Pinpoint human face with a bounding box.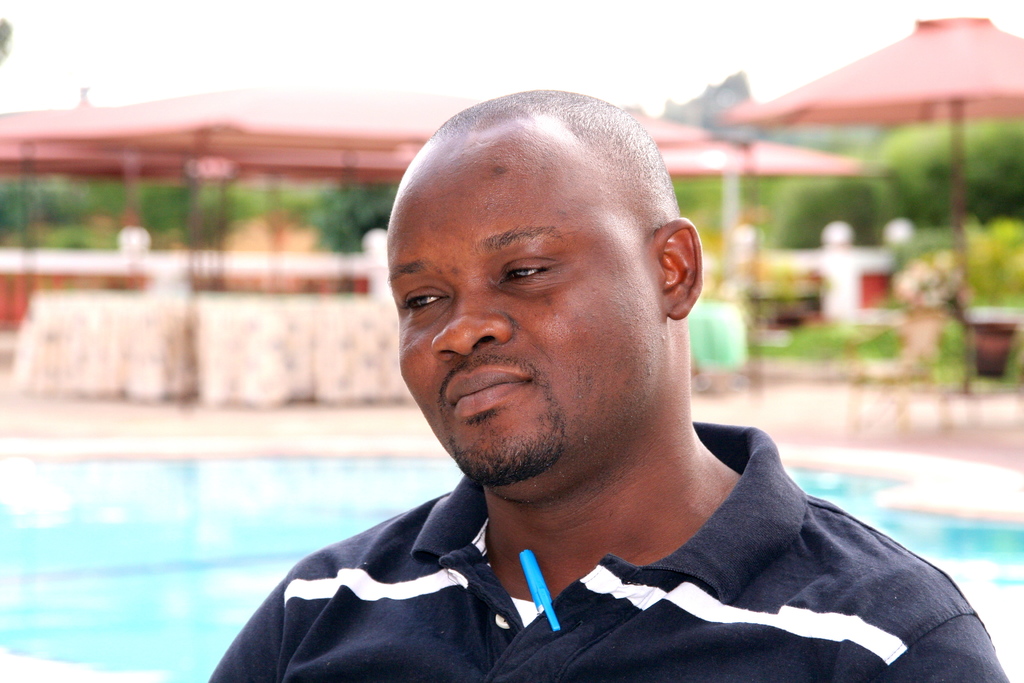
[382,128,669,478].
